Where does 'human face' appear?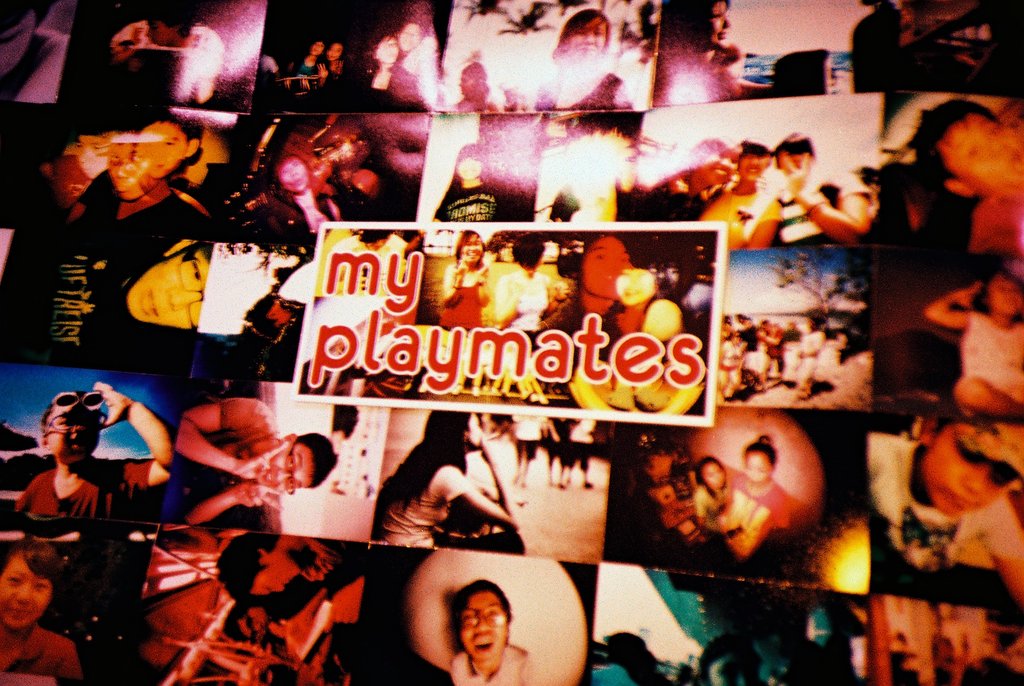
Appears at bbox(744, 441, 771, 485).
